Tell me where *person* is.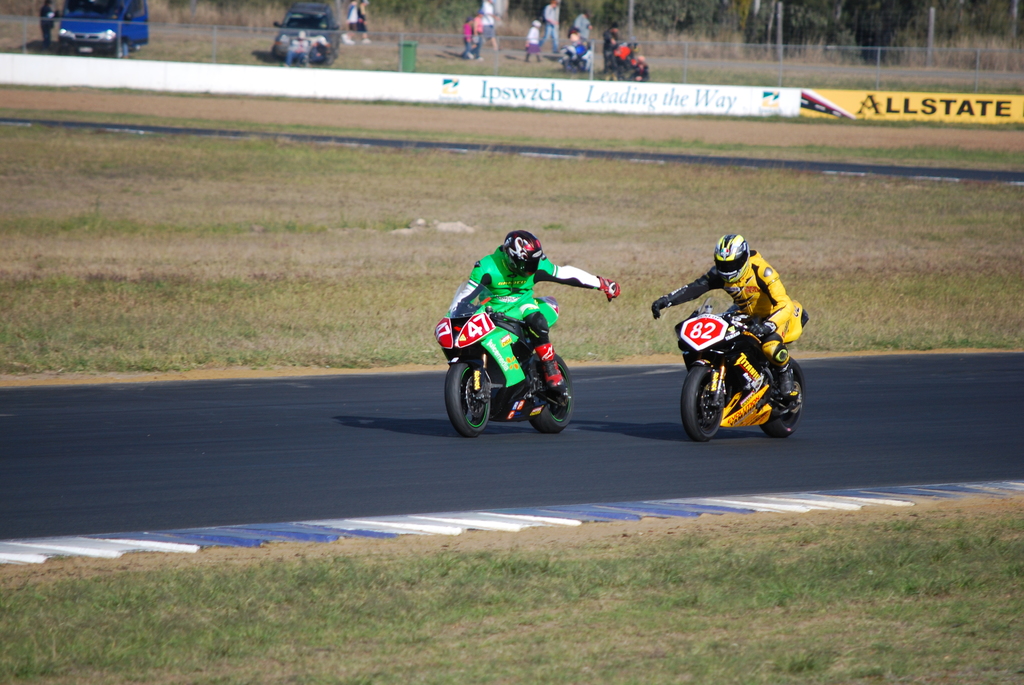
*person* is at 463/17/474/59.
